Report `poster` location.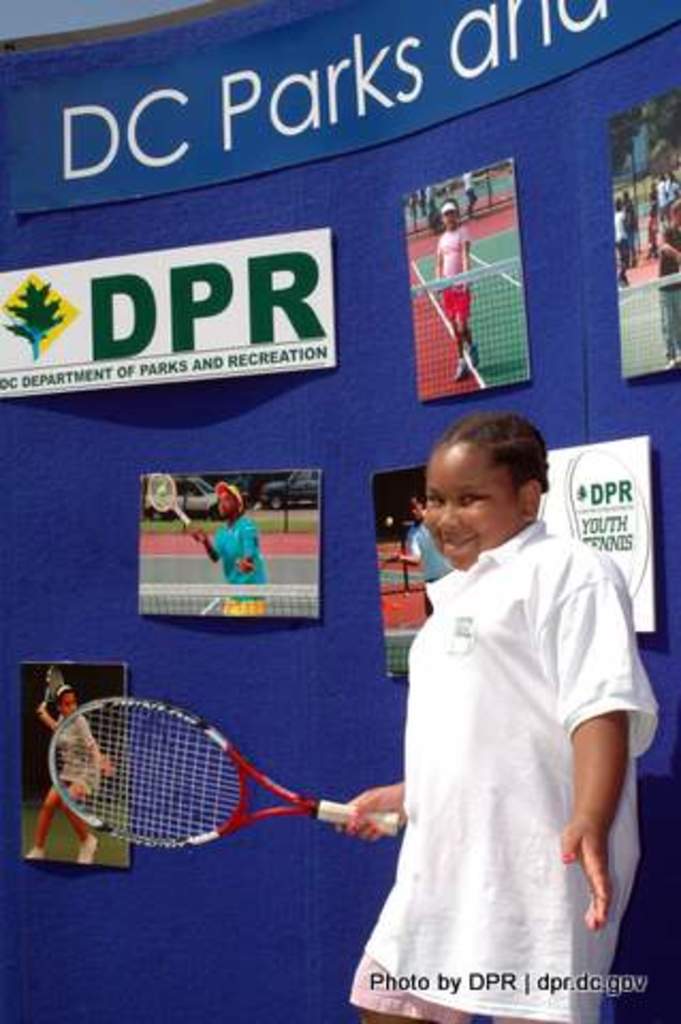
Report: select_region(0, 224, 333, 405).
